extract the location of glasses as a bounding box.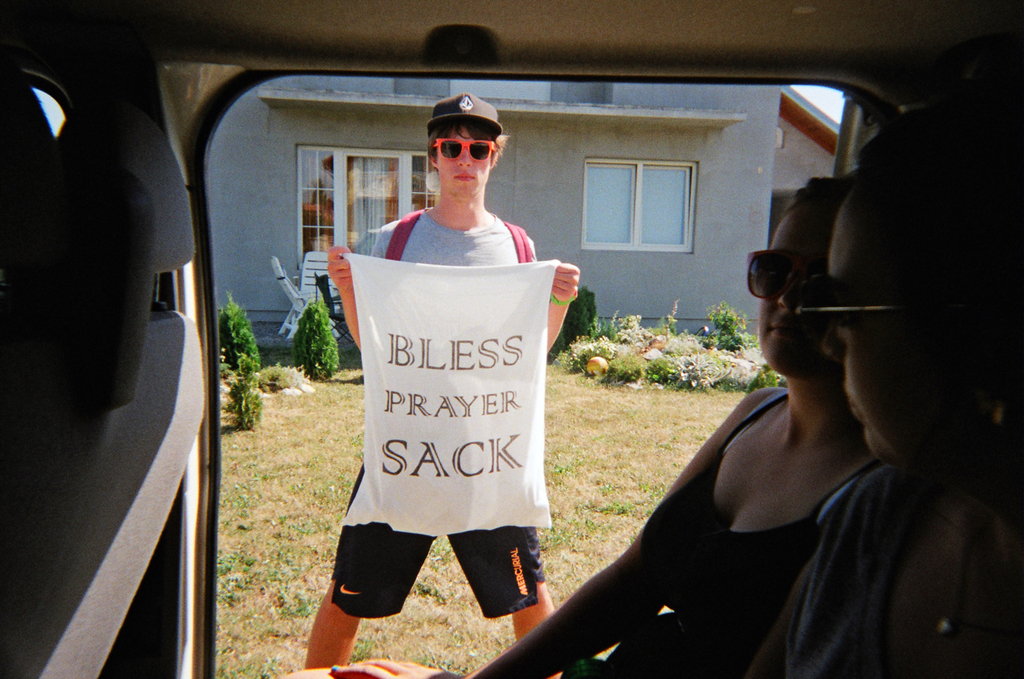
741/245/823/308.
